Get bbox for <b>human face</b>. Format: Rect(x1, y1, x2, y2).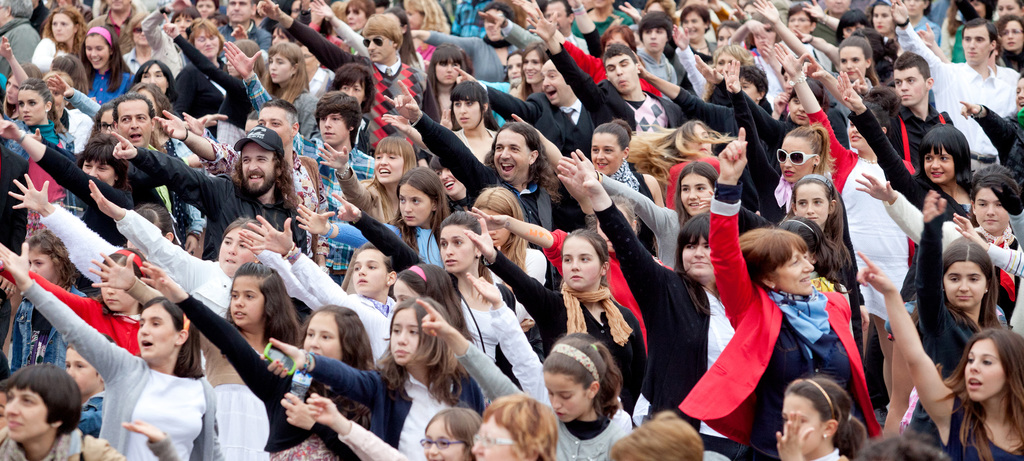
Rect(607, 57, 635, 86).
